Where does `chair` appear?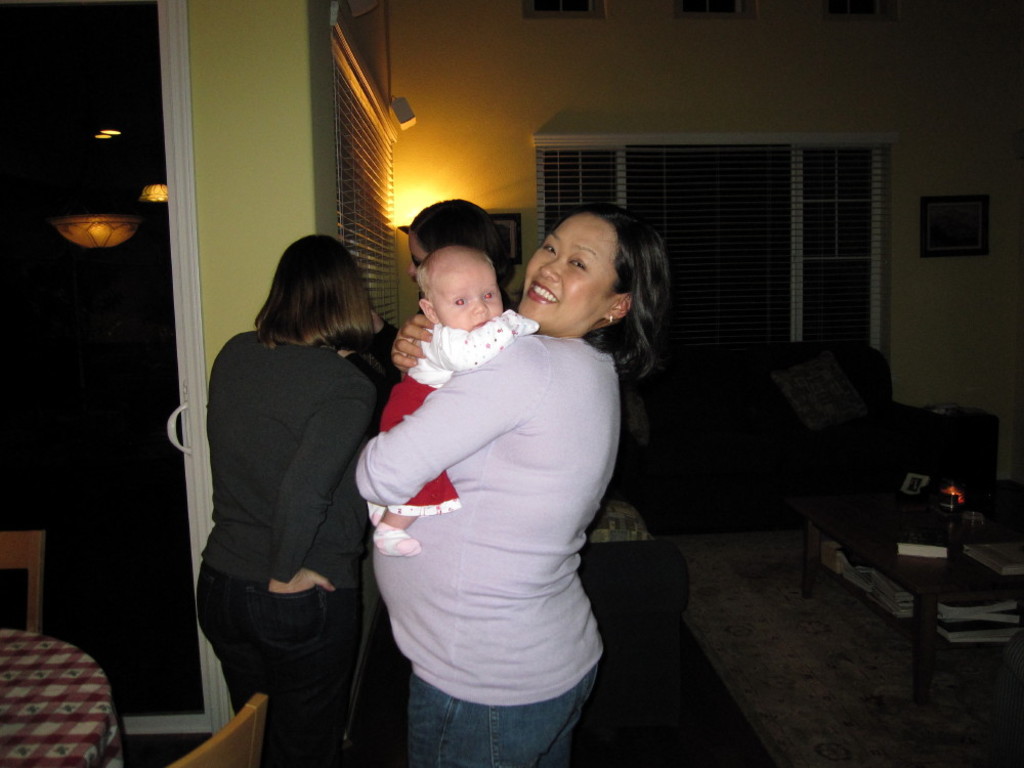
Appears at Rect(163, 694, 276, 767).
